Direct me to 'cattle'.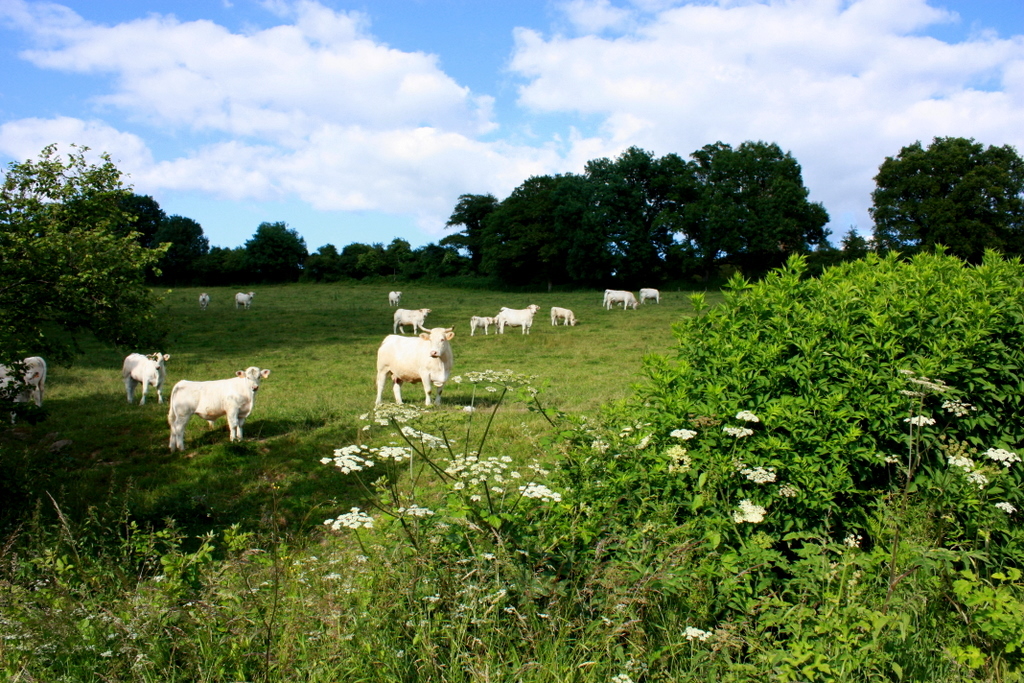
Direction: 468/314/492/337.
